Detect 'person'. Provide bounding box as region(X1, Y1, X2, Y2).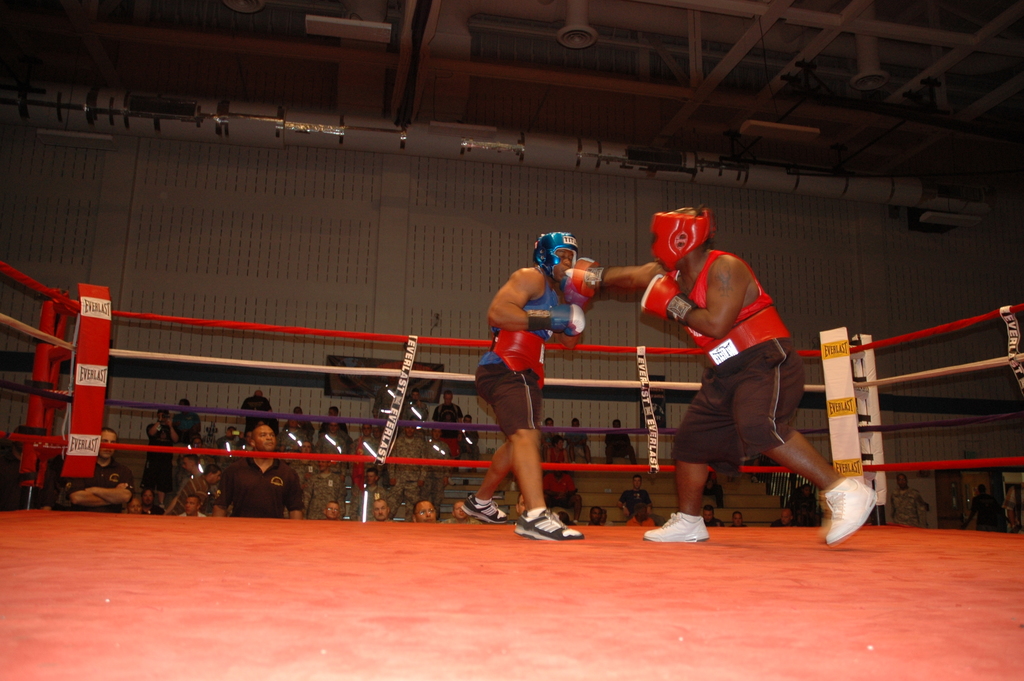
region(733, 508, 741, 525).
